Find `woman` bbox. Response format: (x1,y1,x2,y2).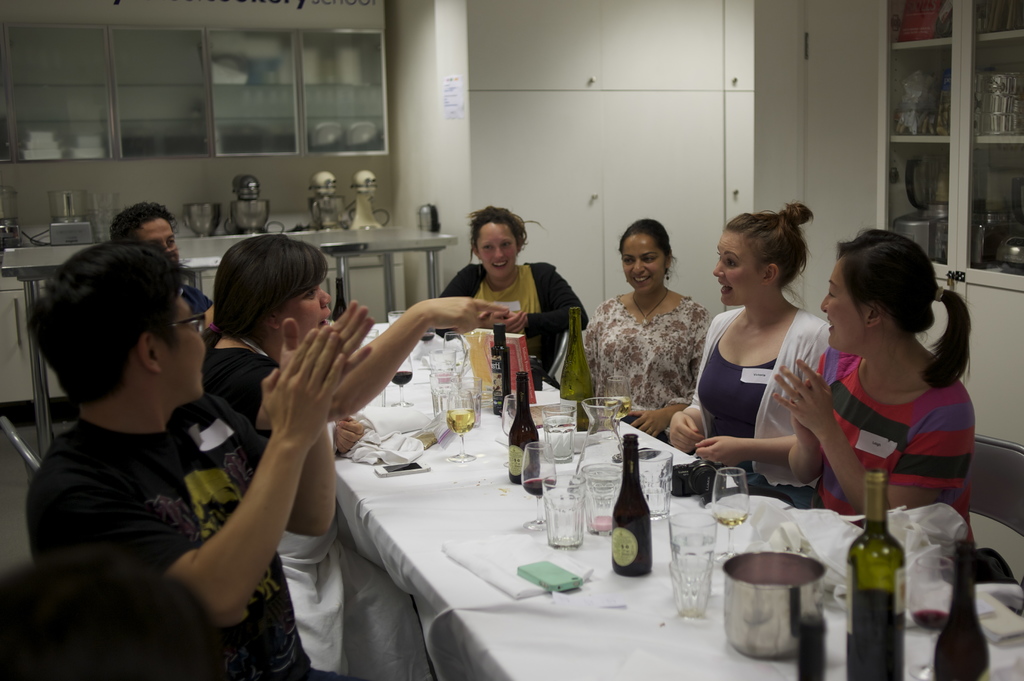
(666,205,834,507).
